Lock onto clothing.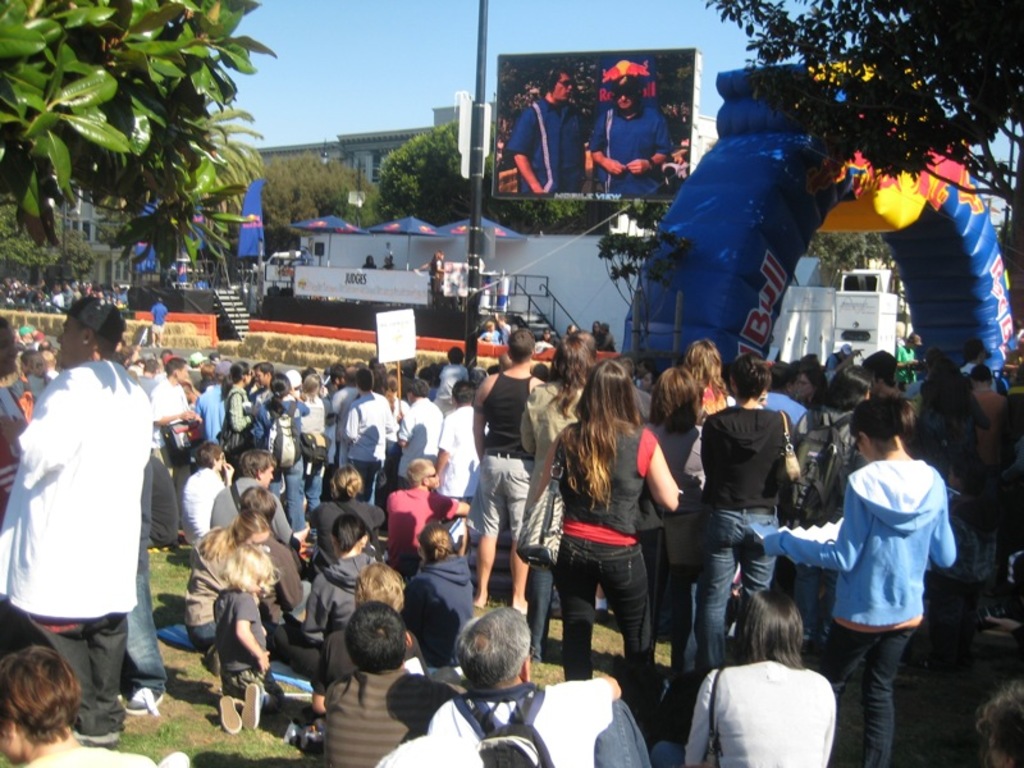
Locked: 764 444 969 767.
